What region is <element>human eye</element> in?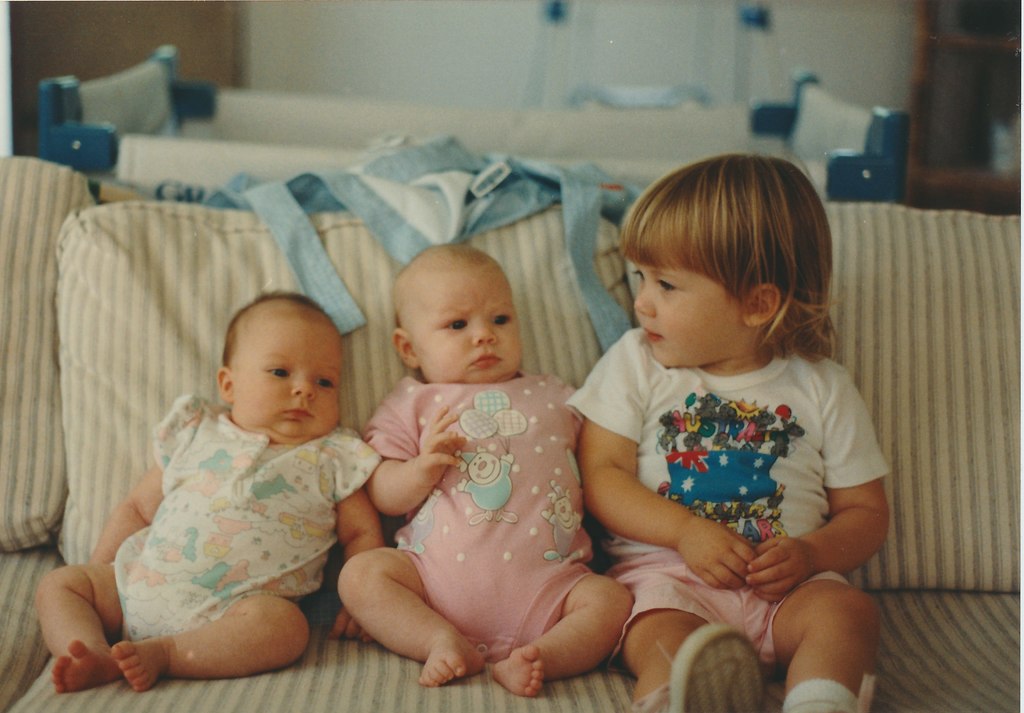
<box>312,374,339,392</box>.
